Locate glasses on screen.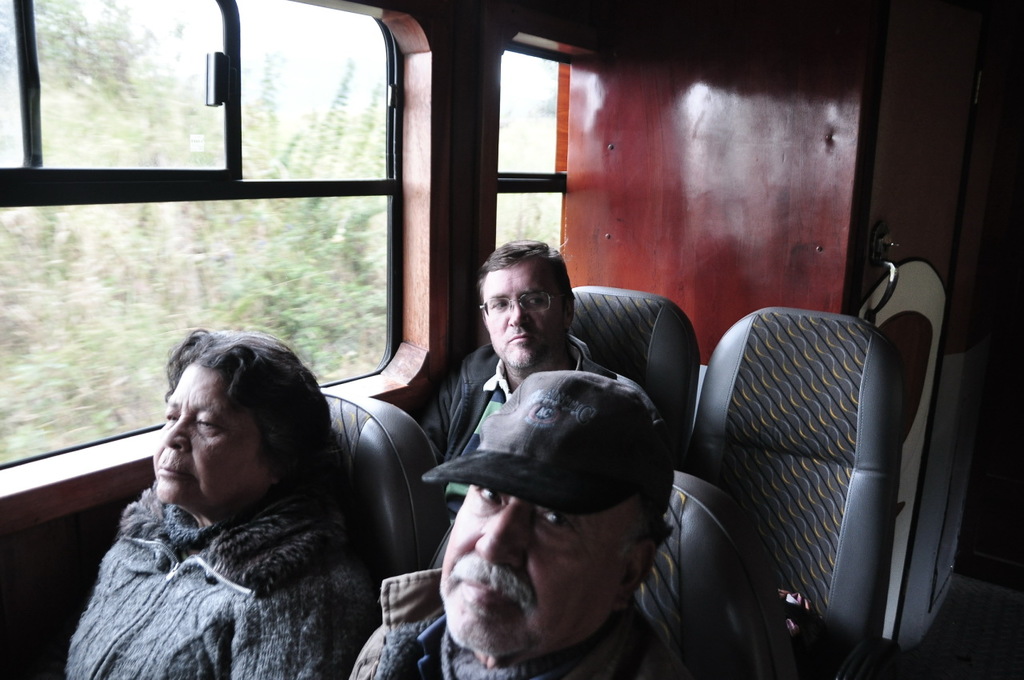
On screen at 479,286,581,320.
